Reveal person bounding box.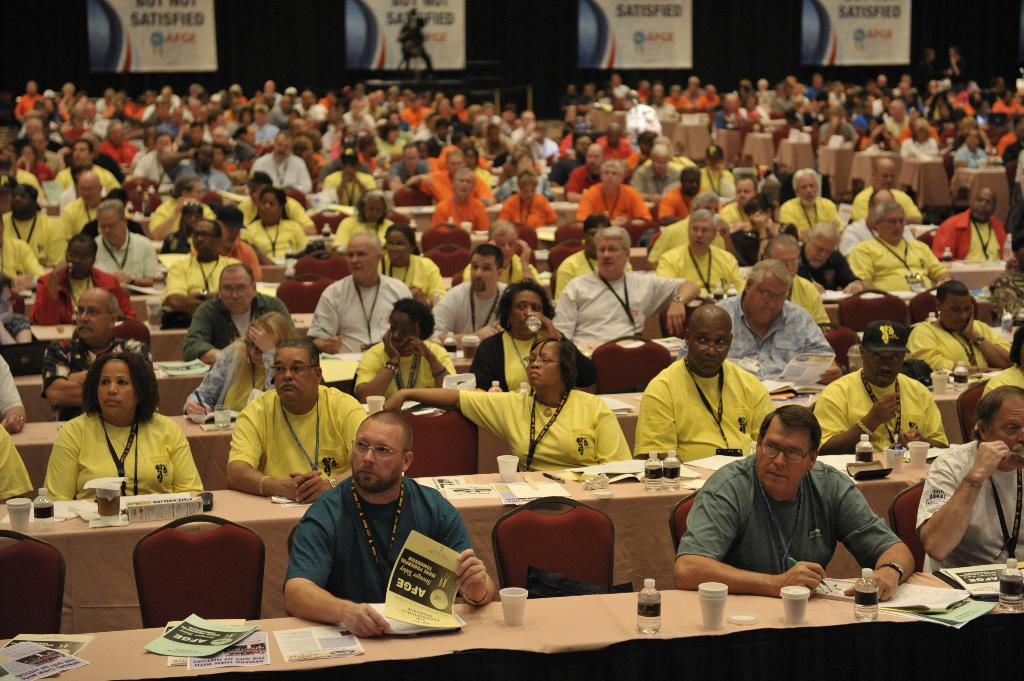
Revealed: BBox(558, 225, 703, 360).
